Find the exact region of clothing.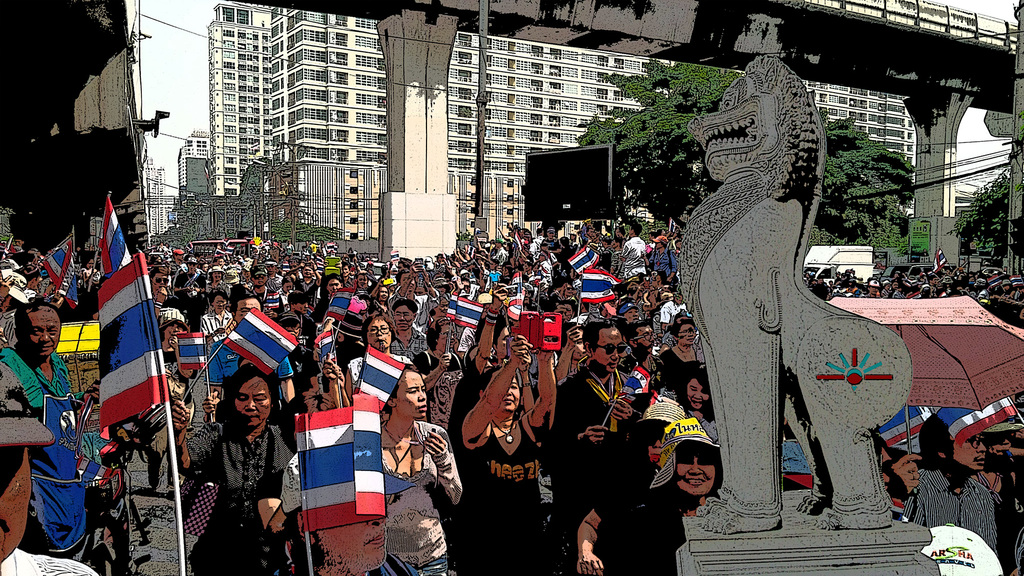
Exact region: box(657, 346, 705, 389).
